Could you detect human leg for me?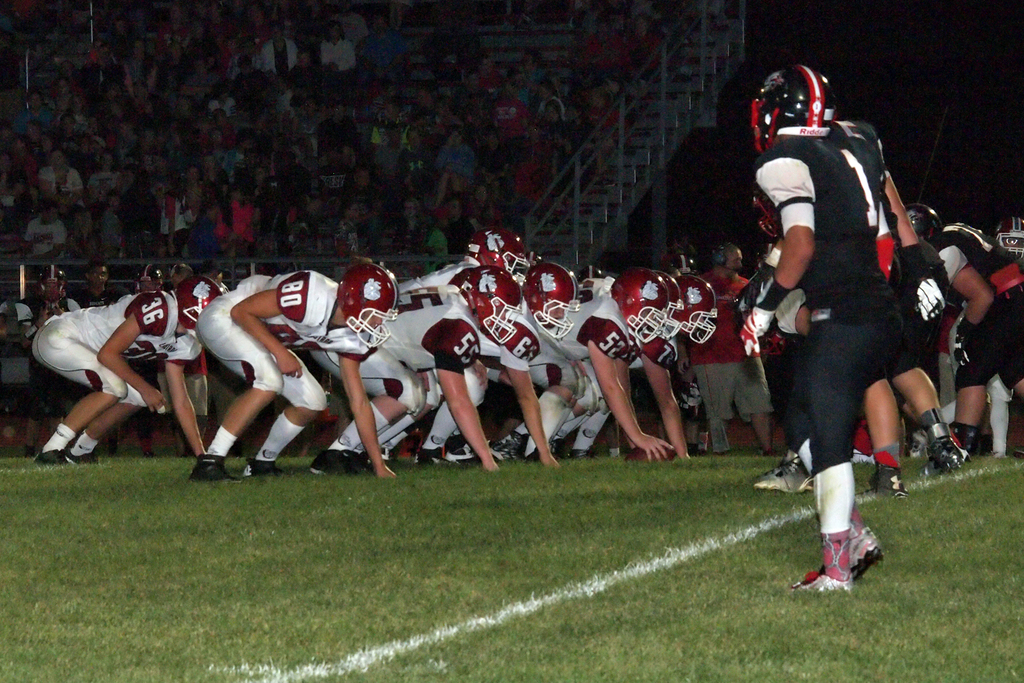
Detection result: locate(868, 356, 900, 493).
